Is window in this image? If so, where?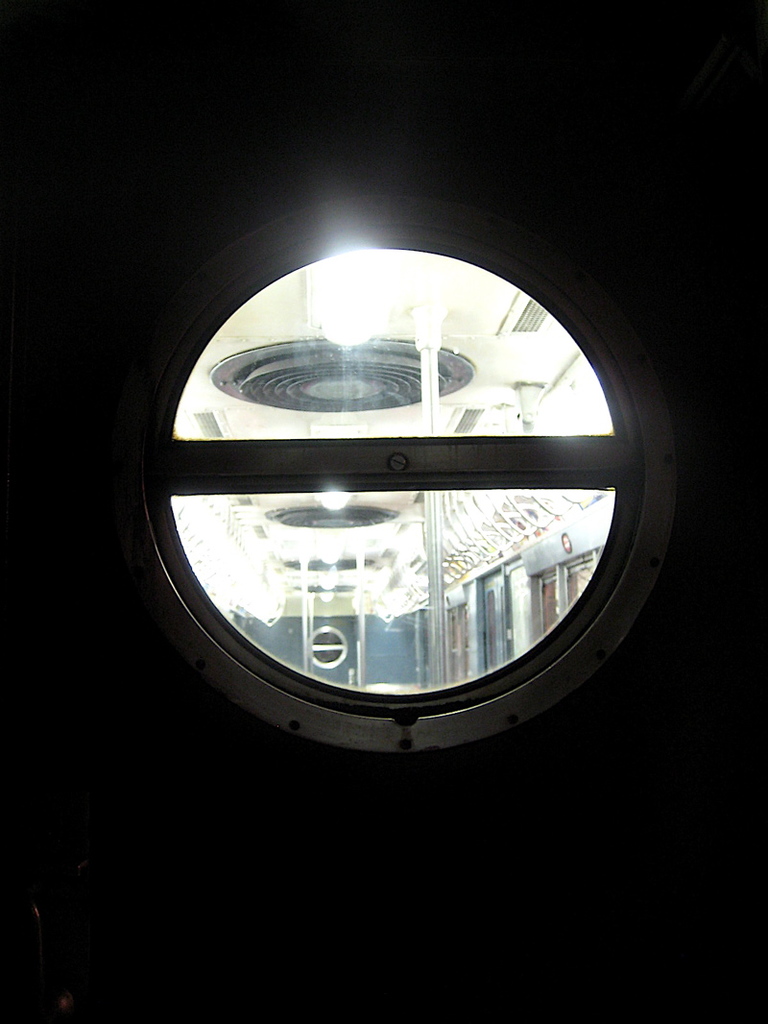
Yes, at bbox(128, 233, 653, 728).
